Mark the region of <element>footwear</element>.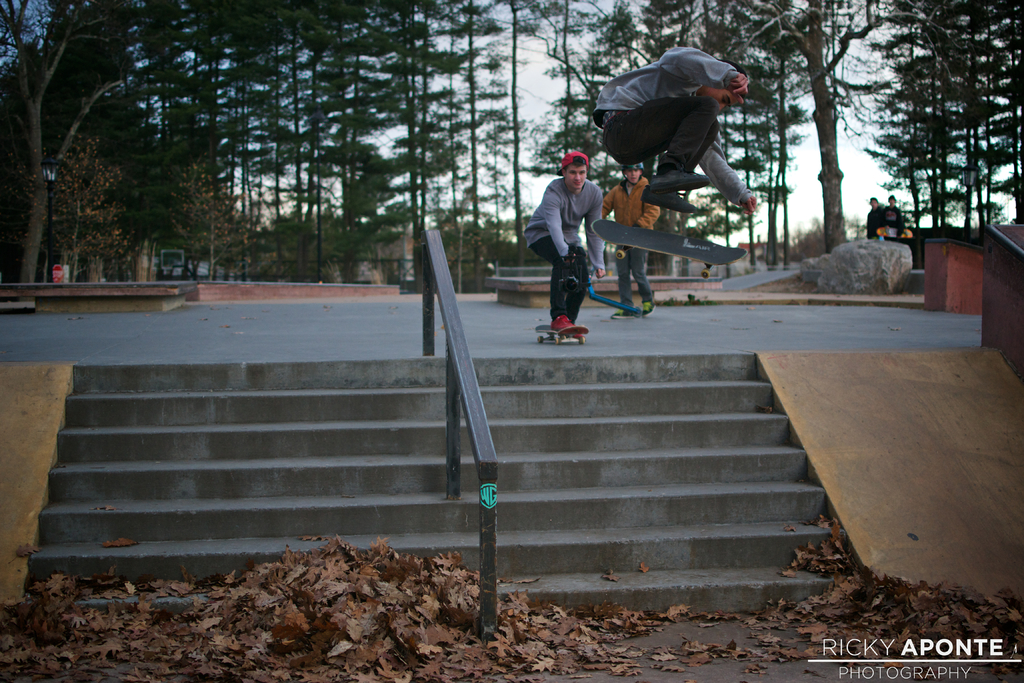
Region: detection(546, 316, 573, 331).
